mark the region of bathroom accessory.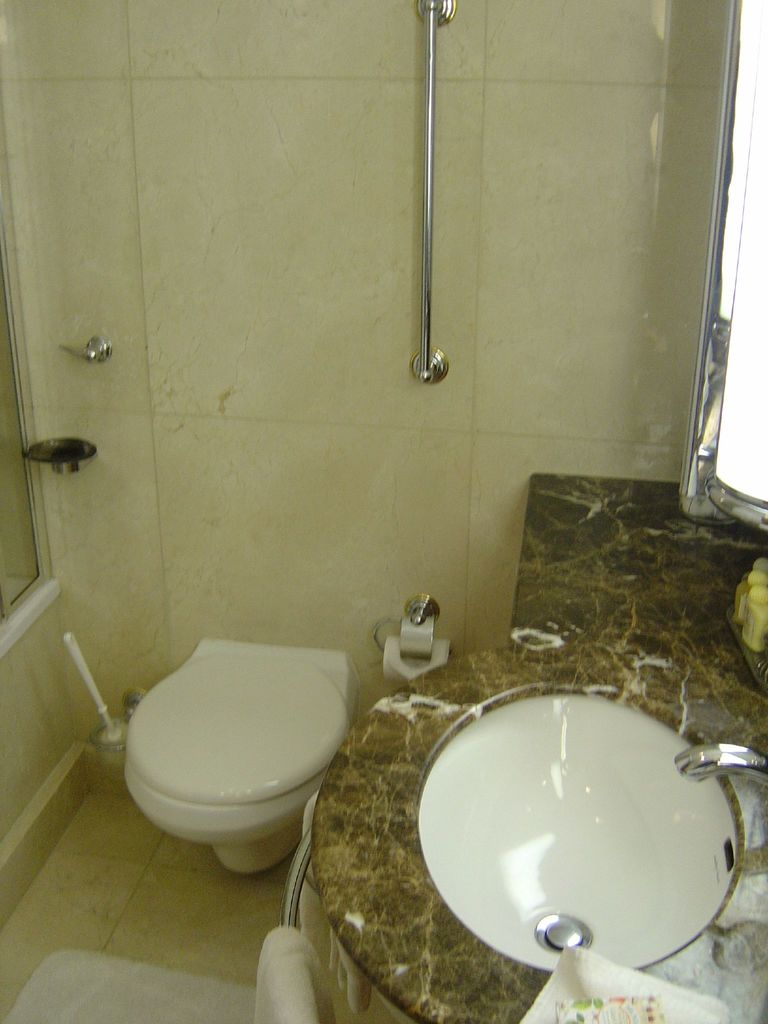
Region: <bbox>26, 438, 111, 483</bbox>.
